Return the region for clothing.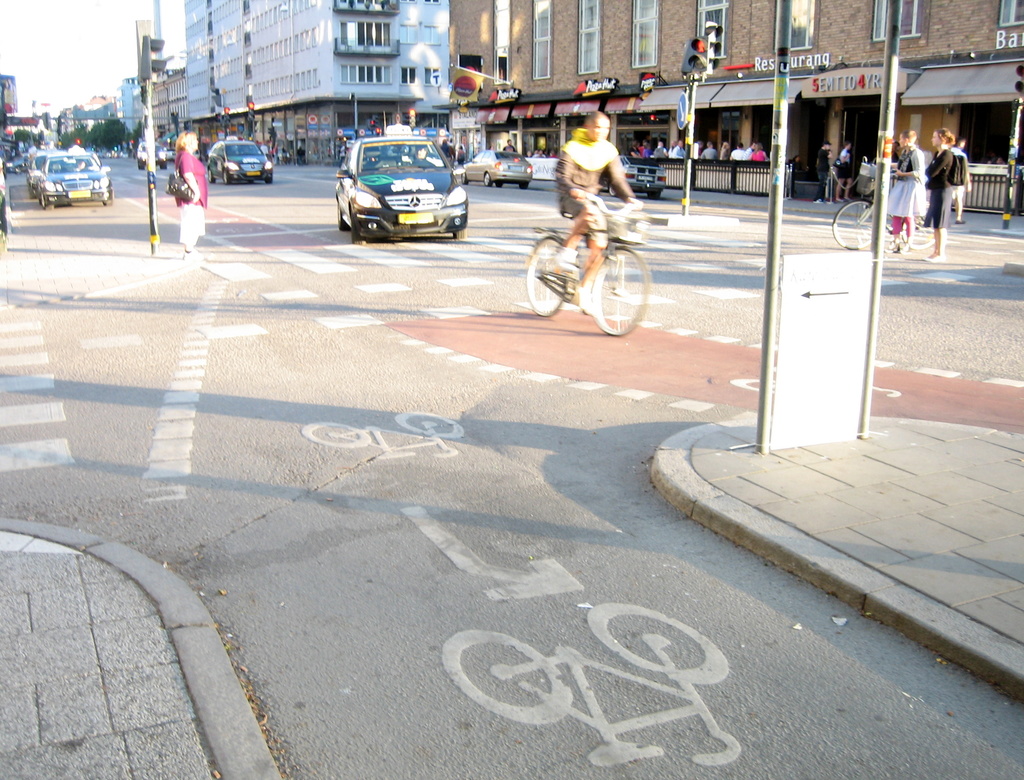
box=[553, 133, 637, 236].
